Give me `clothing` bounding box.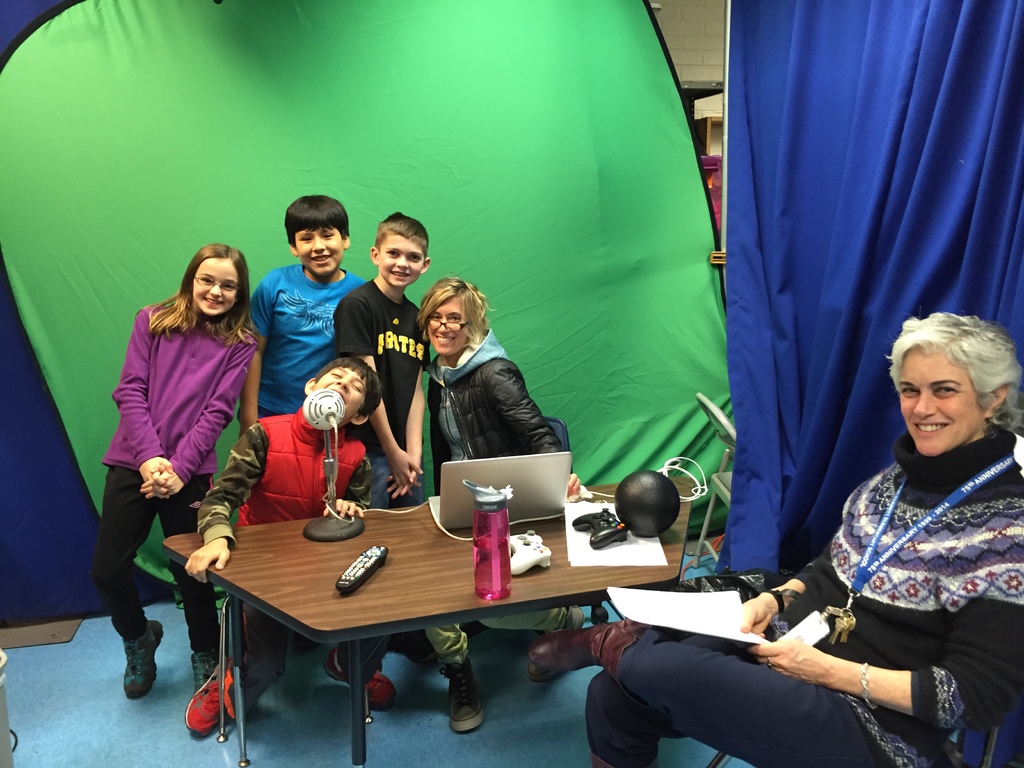
locate(571, 433, 900, 766).
